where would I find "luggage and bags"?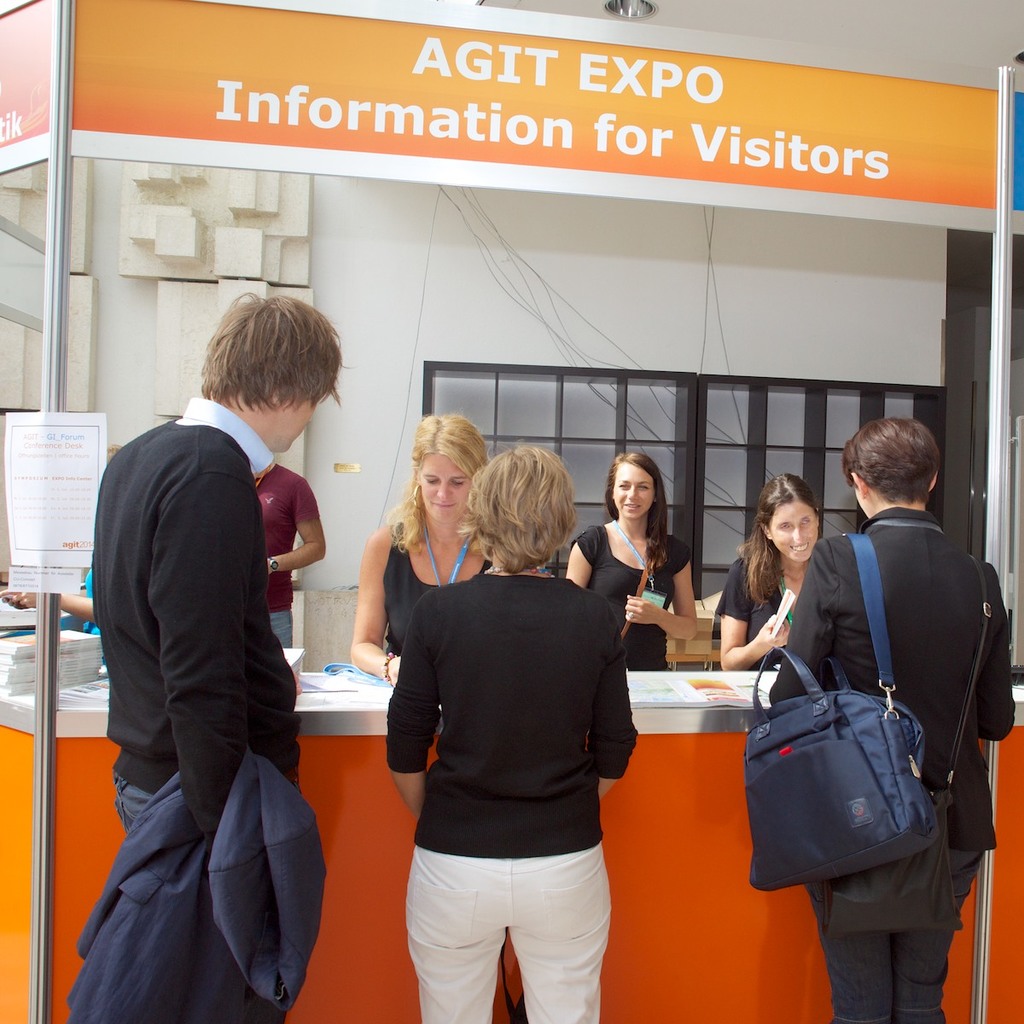
At (741, 532, 940, 887).
